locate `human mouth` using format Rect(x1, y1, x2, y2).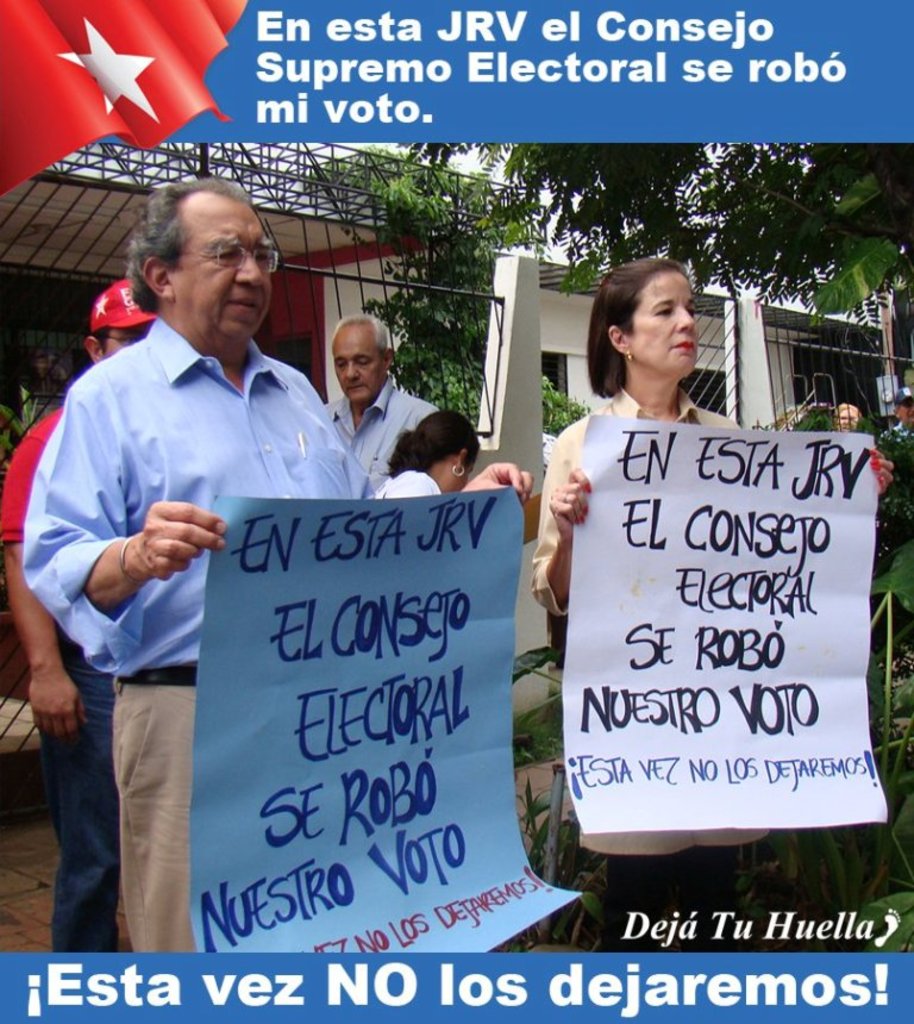
Rect(672, 338, 699, 354).
